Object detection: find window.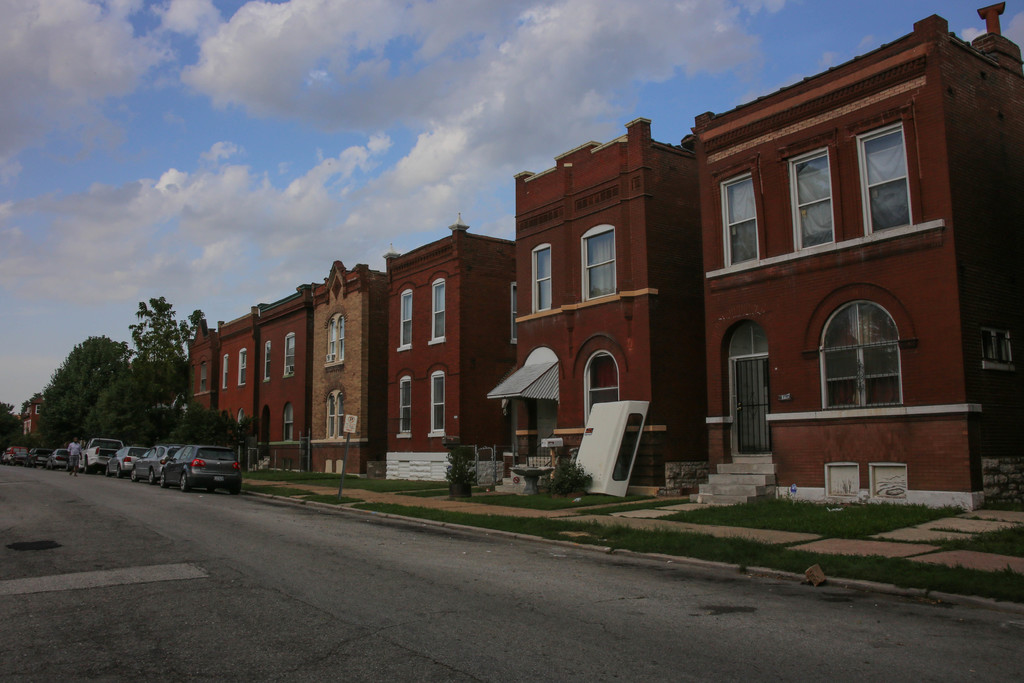
[434,368,445,439].
